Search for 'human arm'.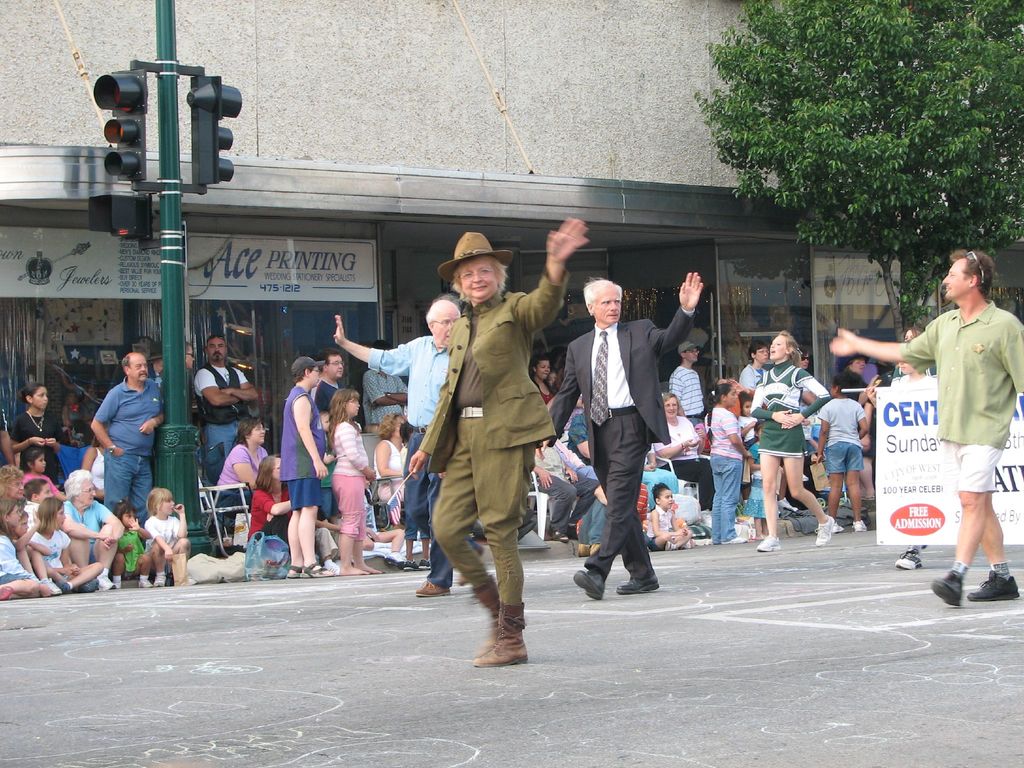
Found at select_region(739, 415, 760, 437).
